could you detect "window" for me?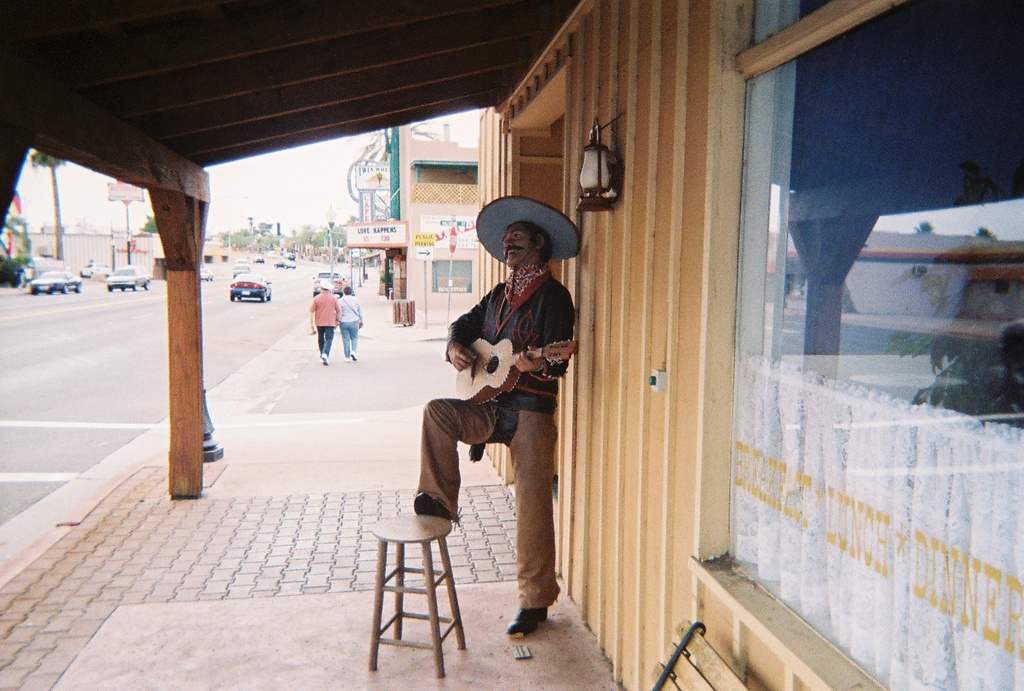
Detection result: <bbox>435, 258, 473, 293</bbox>.
